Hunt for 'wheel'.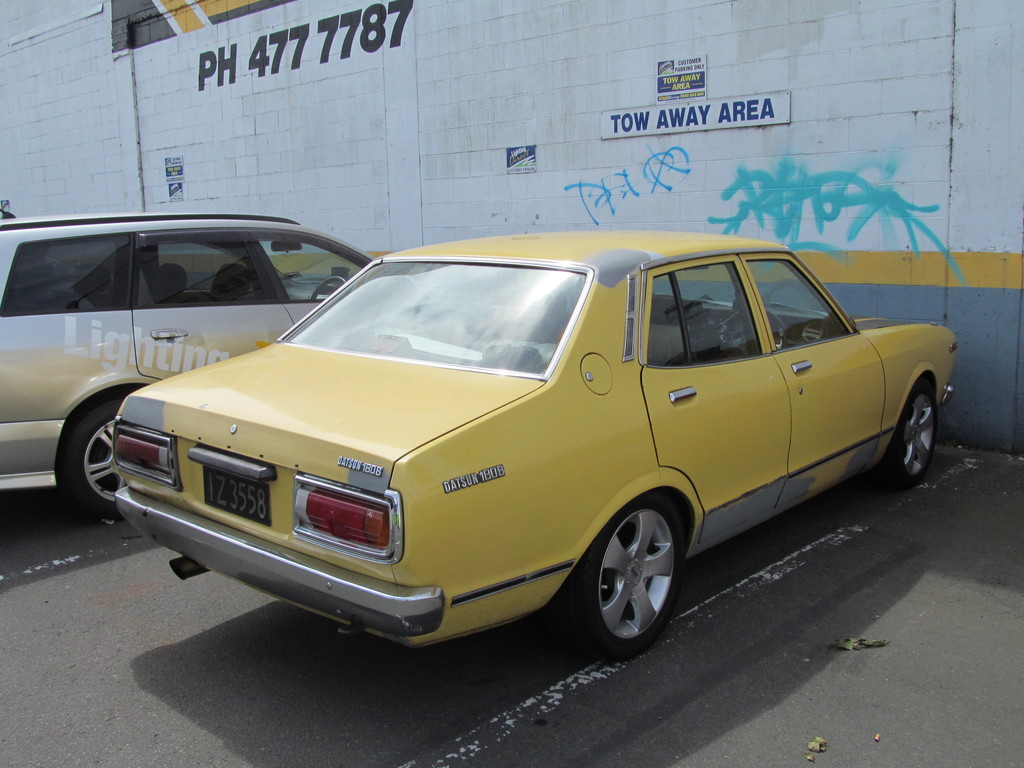
Hunted down at bbox=[714, 310, 783, 348].
